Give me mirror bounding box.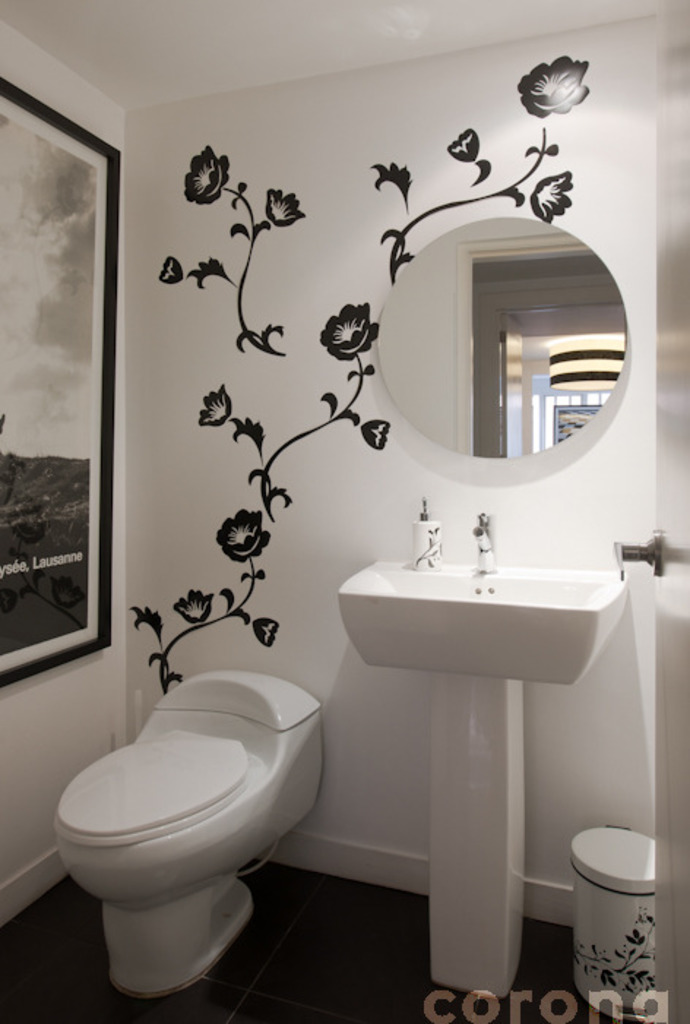
rect(377, 217, 626, 453).
